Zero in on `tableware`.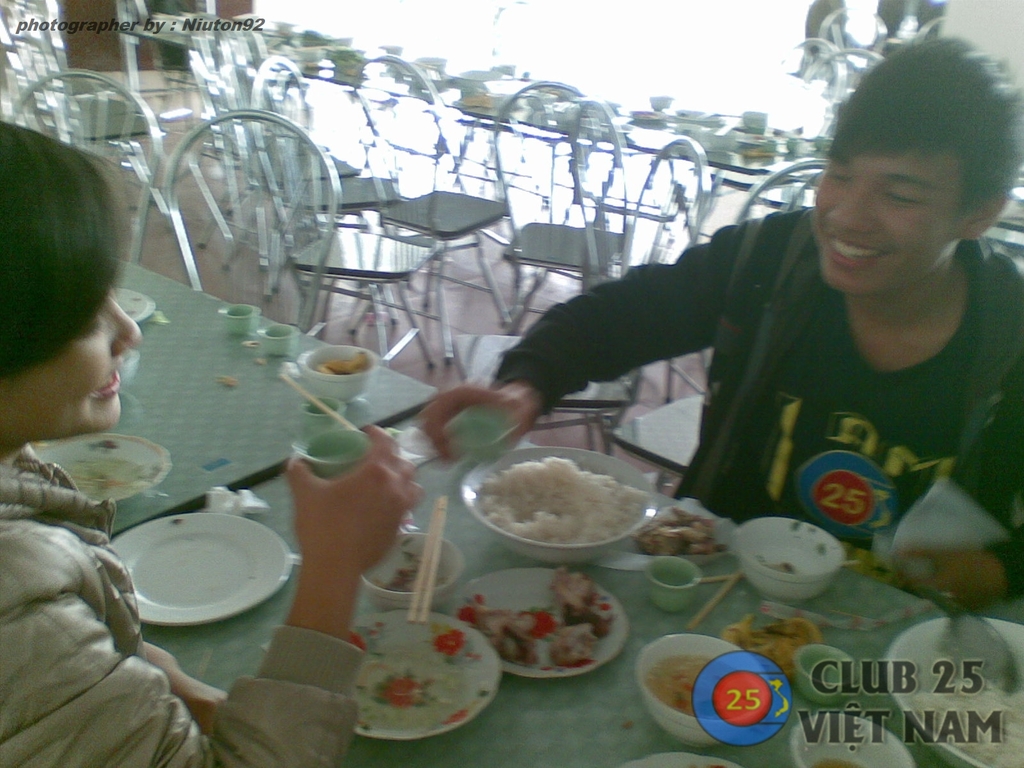
Zeroed in: {"left": 728, "top": 513, "right": 847, "bottom": 611}.
